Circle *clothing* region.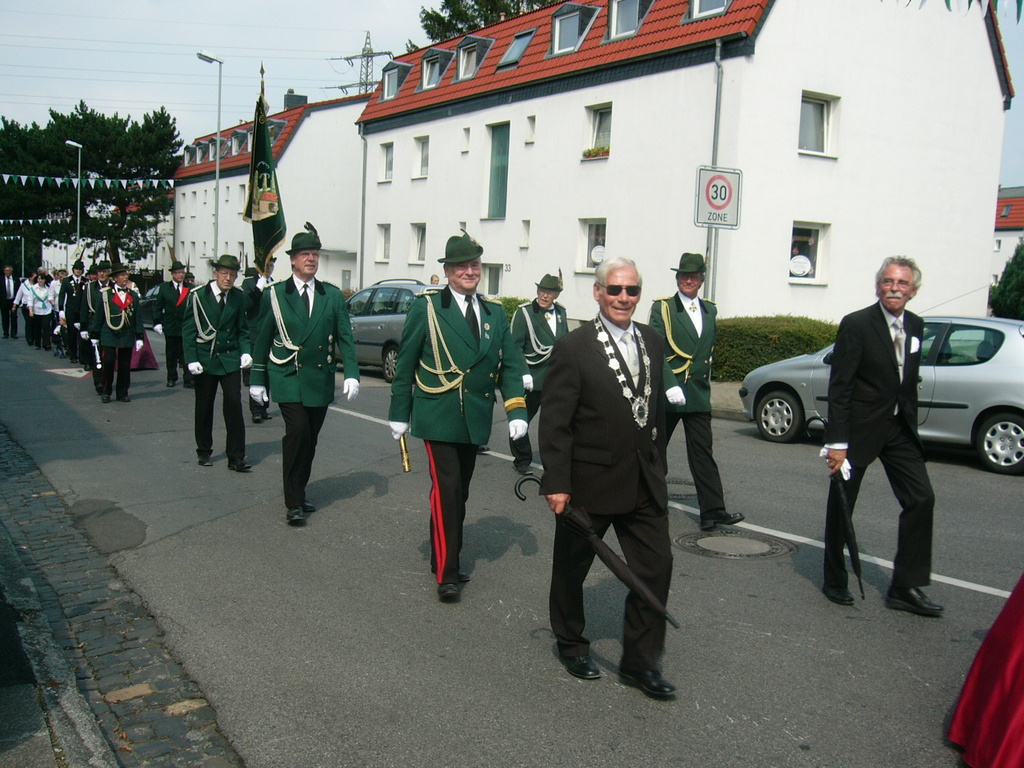
Region: detection(179, 280, 249, 460).
